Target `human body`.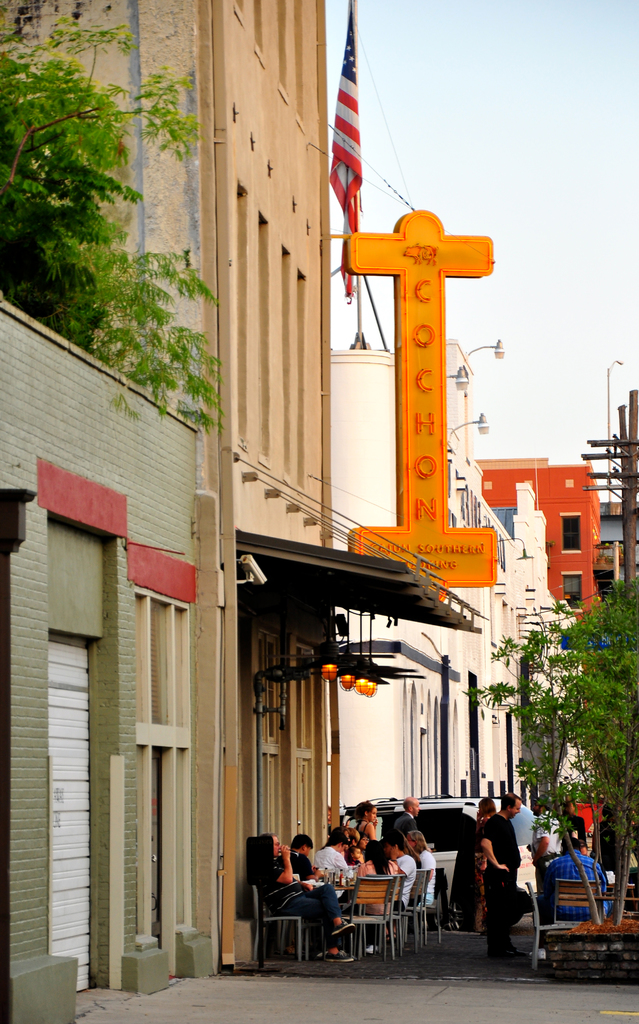
Target region: <box>590,818,624,874</box>.
